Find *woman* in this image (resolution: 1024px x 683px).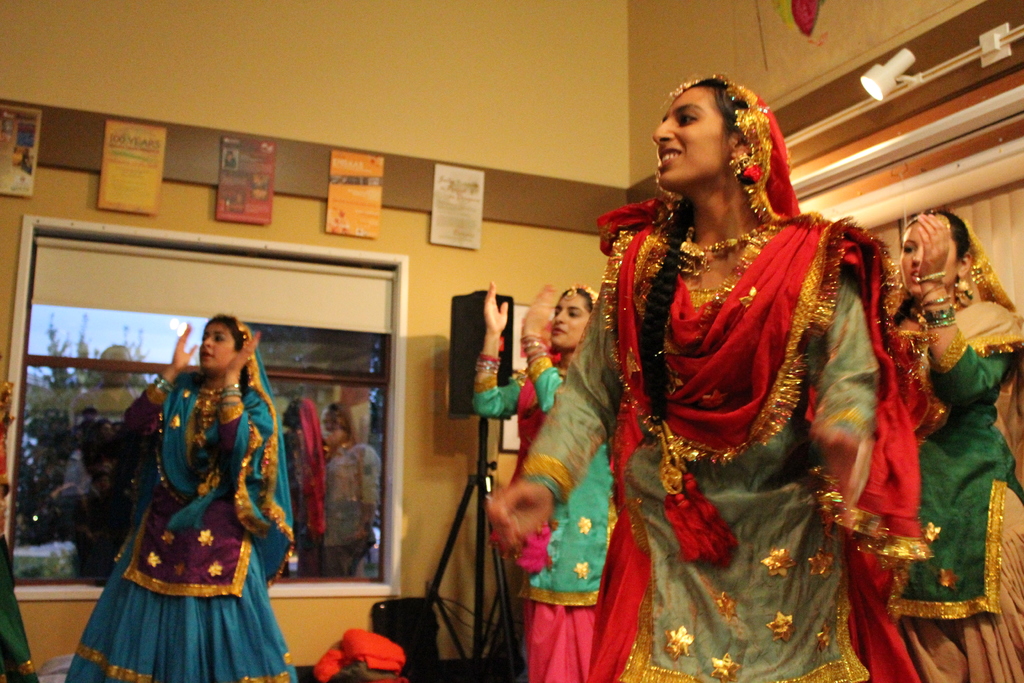
bbox=(67, 297, 299, 665).
